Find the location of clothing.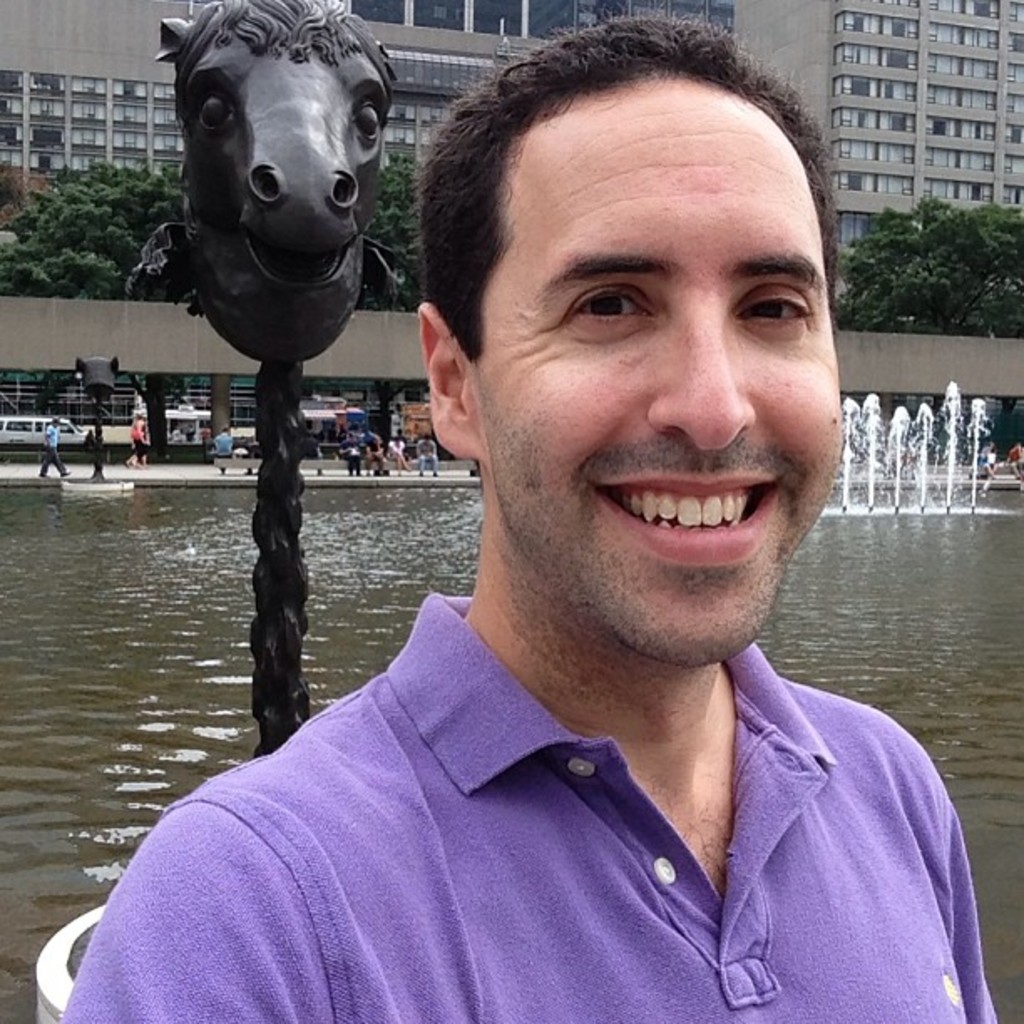
Location: {"left": 420, "top": 437, "right": 435, "bottom": 474}.
